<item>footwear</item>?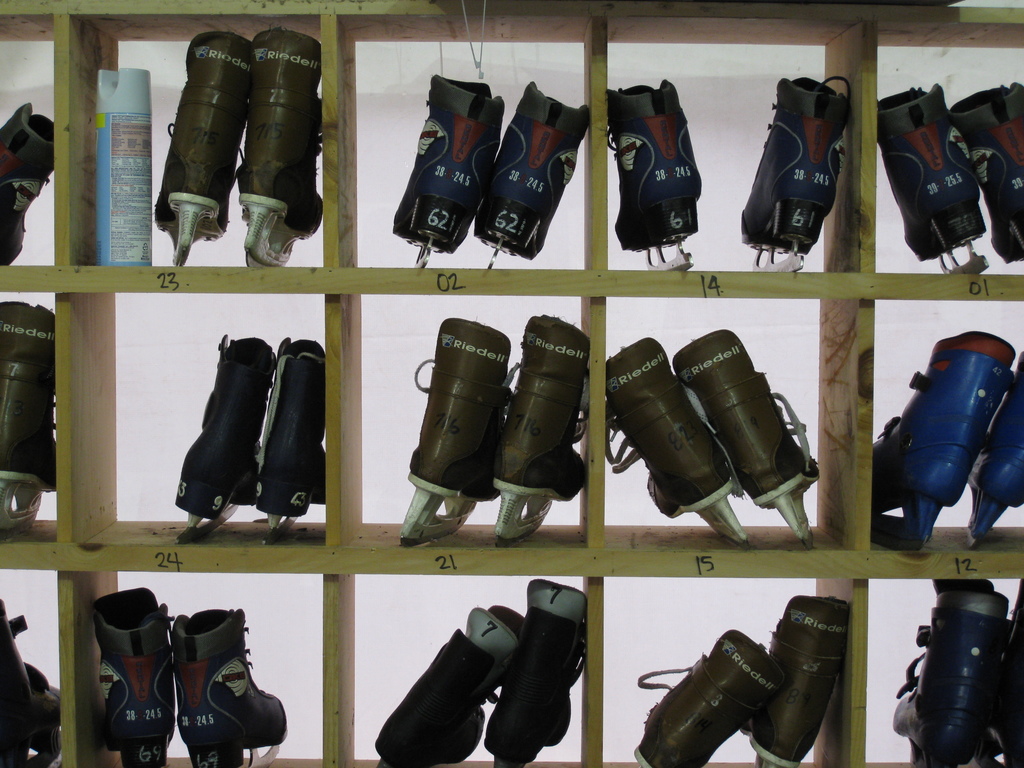
crop(152, 28, 259, 266)
